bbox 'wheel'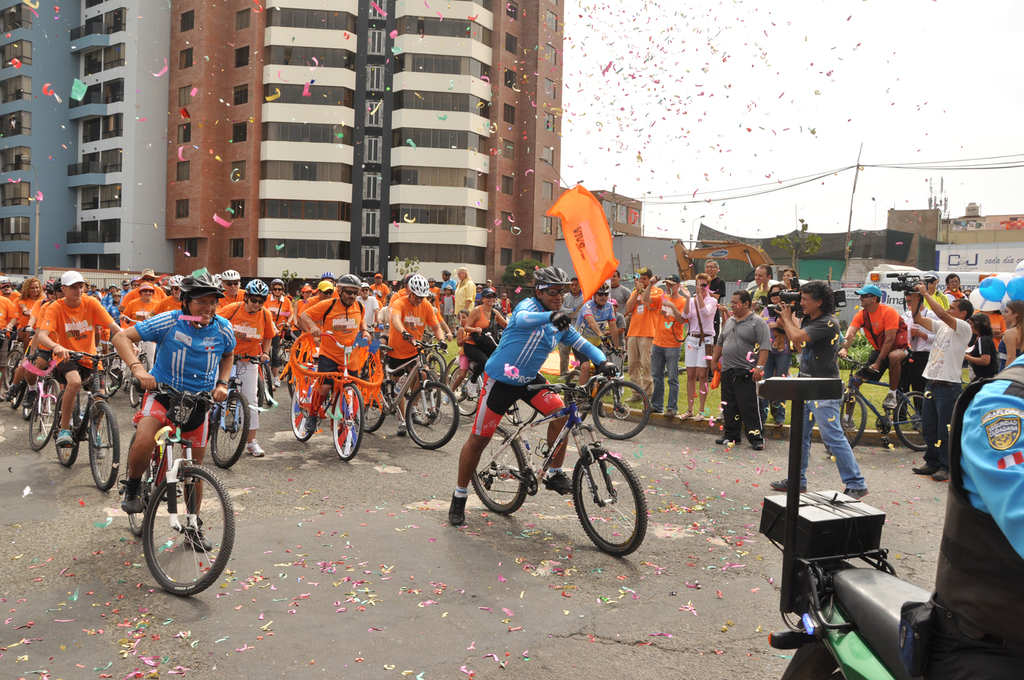
crop(126, 356, 147, 410)
